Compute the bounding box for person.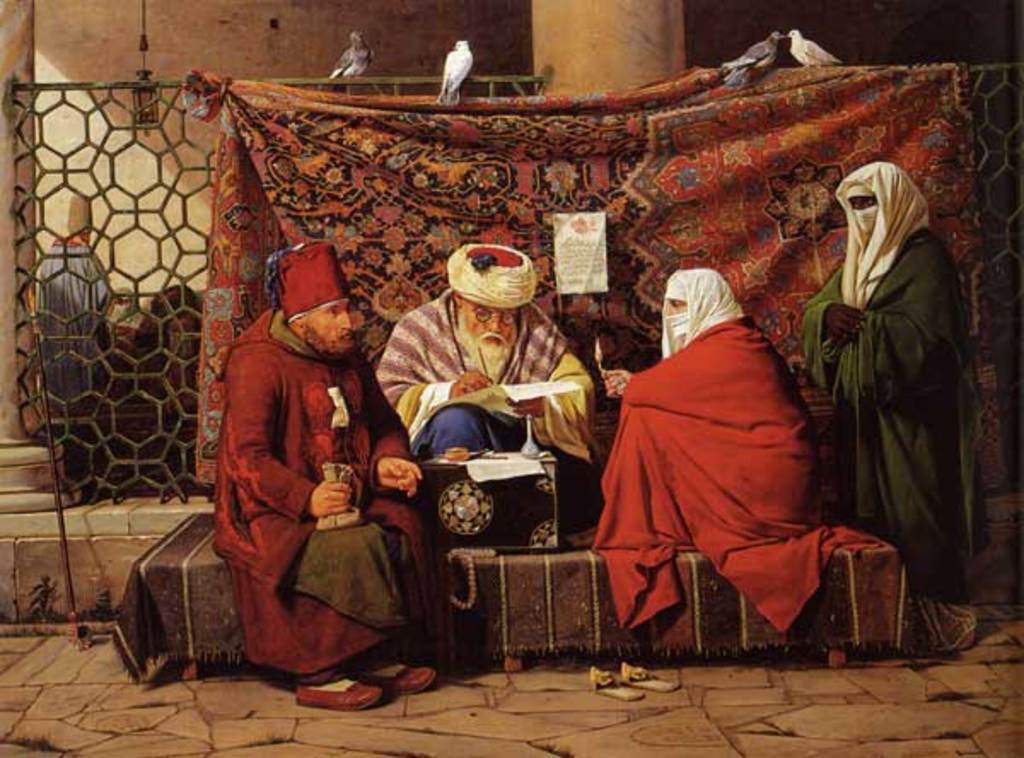
pyautogui.locateOnScreen(375, 246, 602, 533).
